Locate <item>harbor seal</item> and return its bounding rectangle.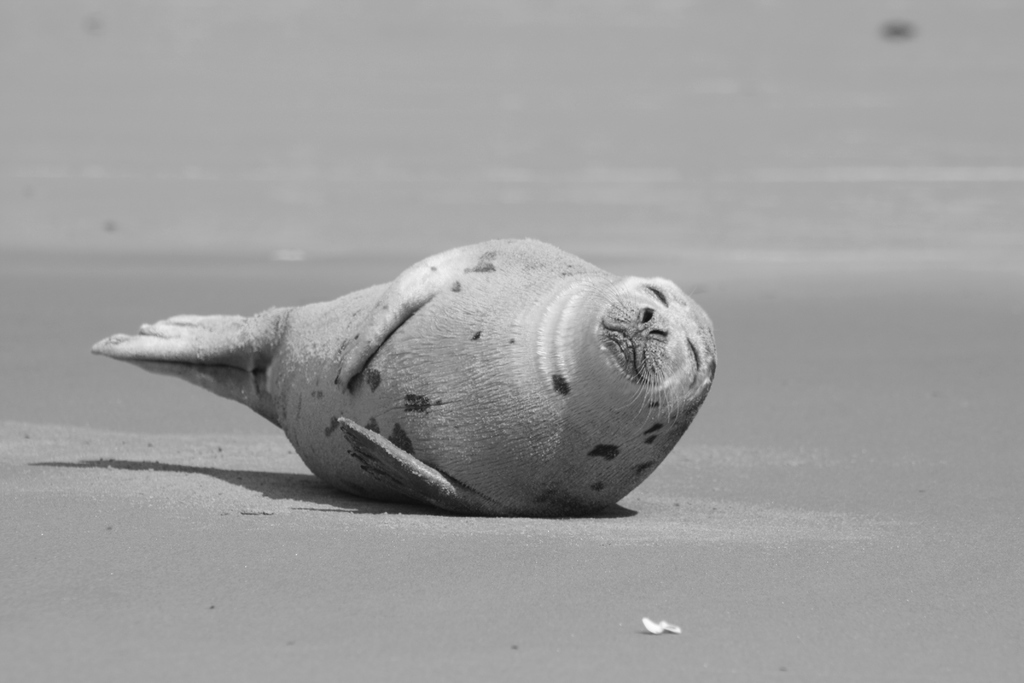
[x1=90, y1=235, x2=719, y2=516].
